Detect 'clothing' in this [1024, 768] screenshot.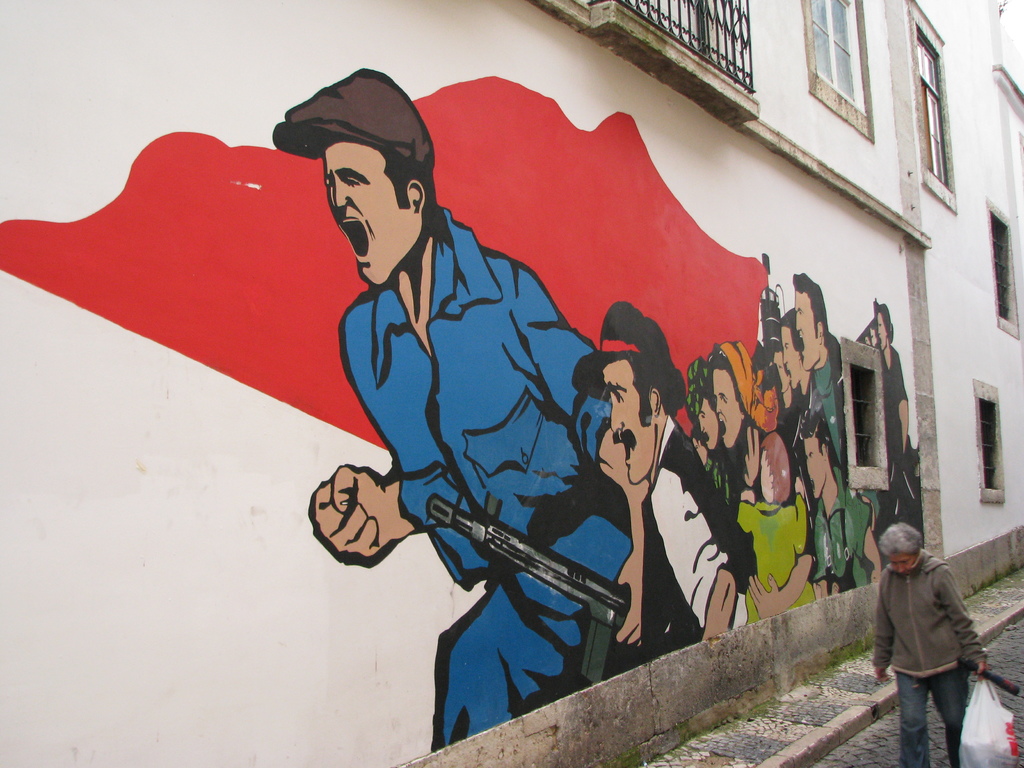
Detection: [x1=870, y1=543, x2=1001, y2=740].
